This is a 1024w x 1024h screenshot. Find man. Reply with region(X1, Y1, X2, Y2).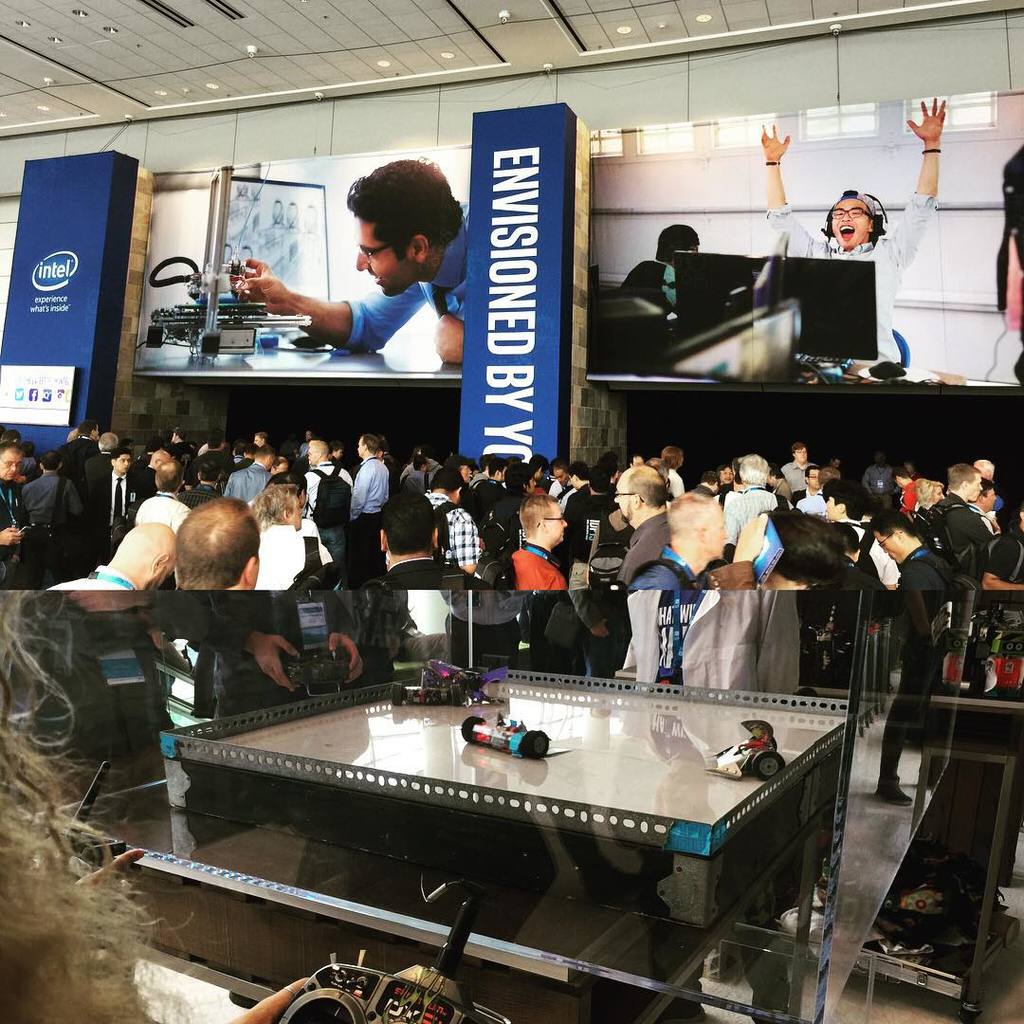
region(568, 469, 618, 590).
